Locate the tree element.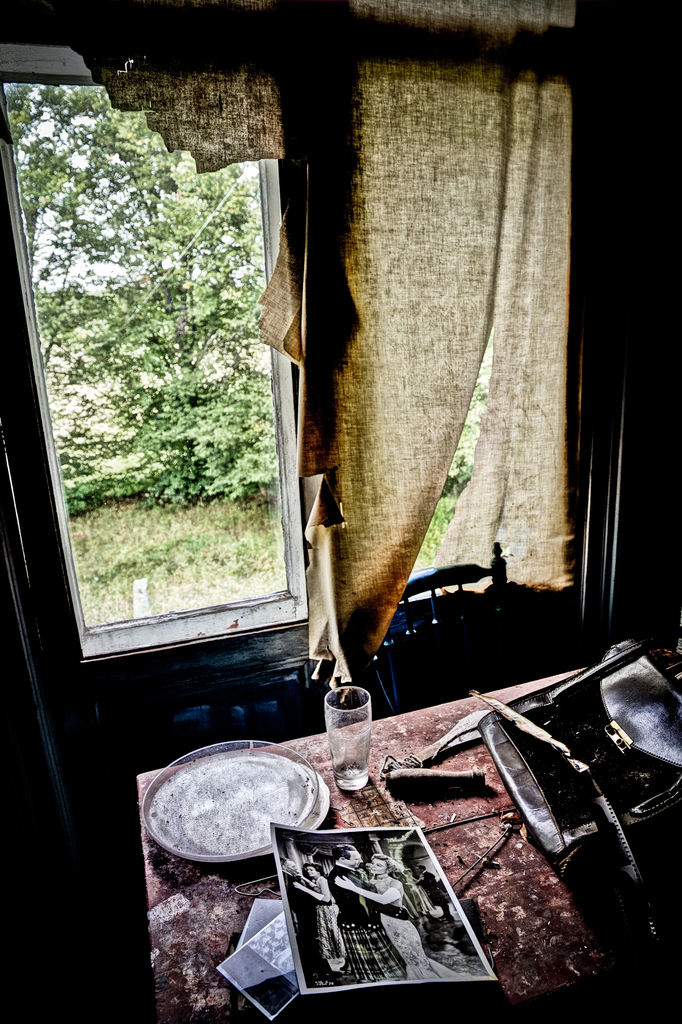
Element bbox: [left=5, top=88, right=278, bottom=518].
